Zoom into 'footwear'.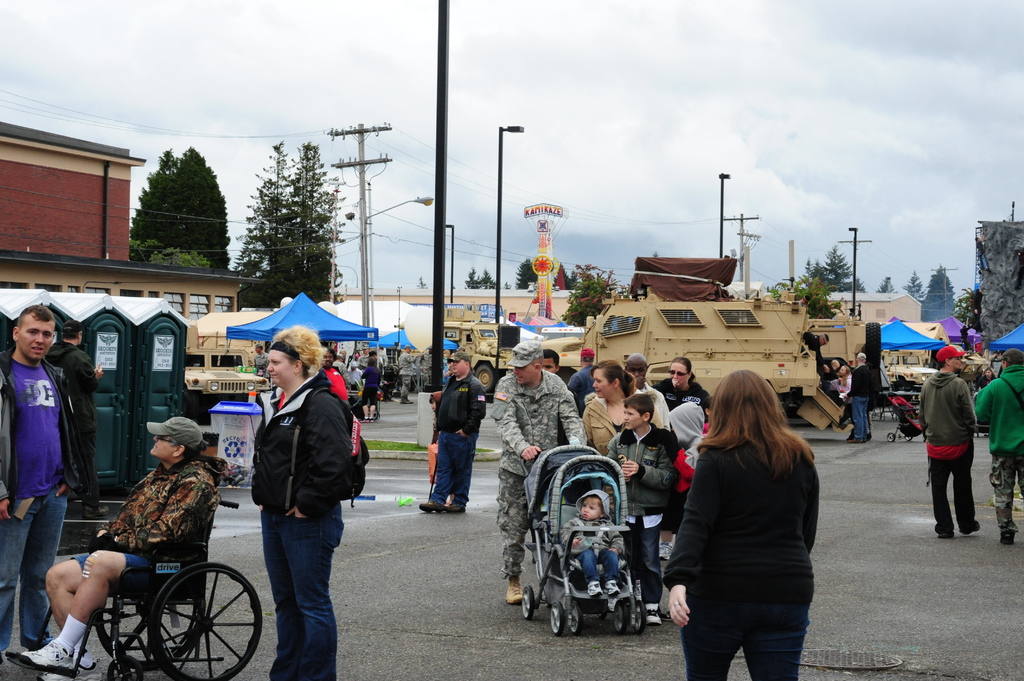
Zoom target: l=442, t=504, r=465, b=511.
